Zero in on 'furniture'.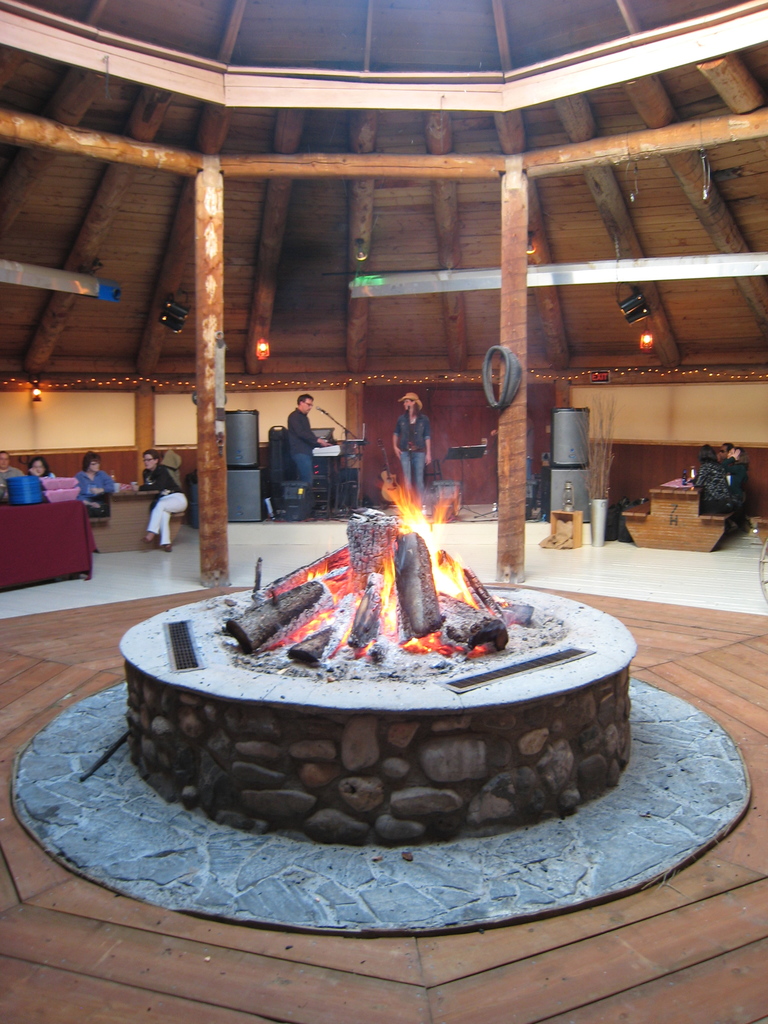
Zeroed in: <bbox>49, 488, 186, 554</bbox>.
